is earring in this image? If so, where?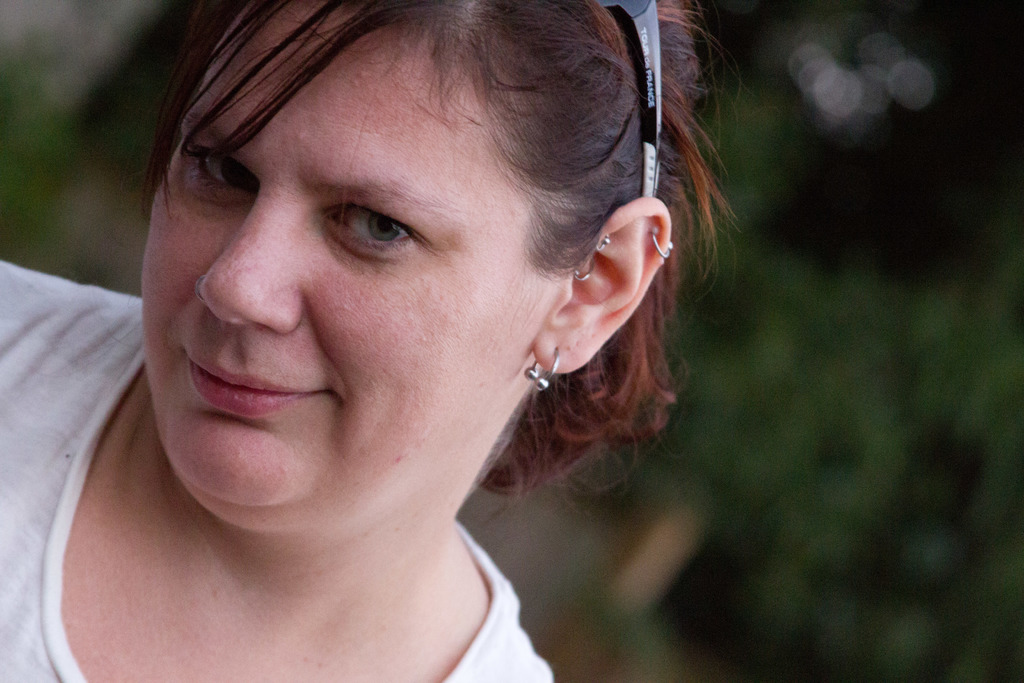
Yes, at crop(523, 348, 566, 389).
